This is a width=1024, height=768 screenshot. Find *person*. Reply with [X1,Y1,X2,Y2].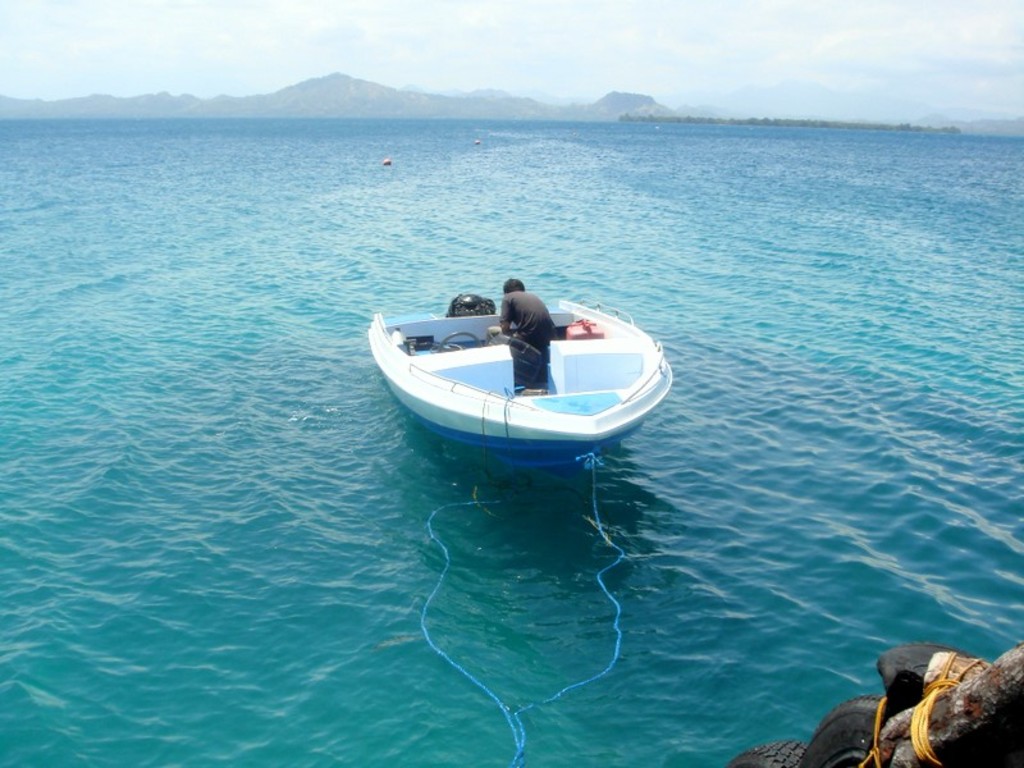
[495,271,561,389].
